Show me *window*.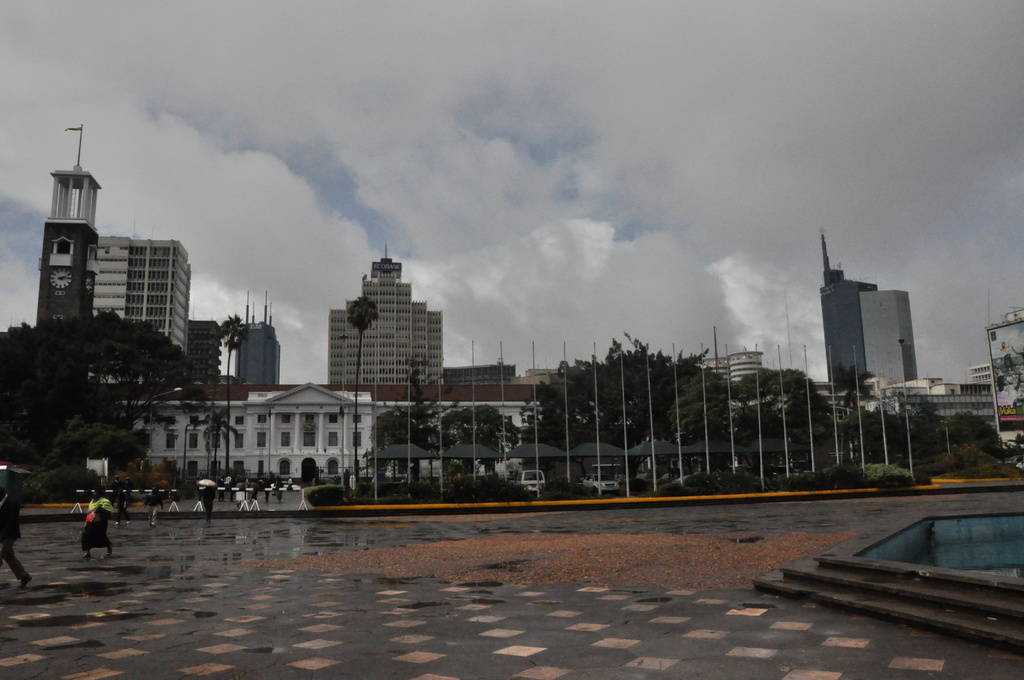
*window* is here: [143,431,148,446].
